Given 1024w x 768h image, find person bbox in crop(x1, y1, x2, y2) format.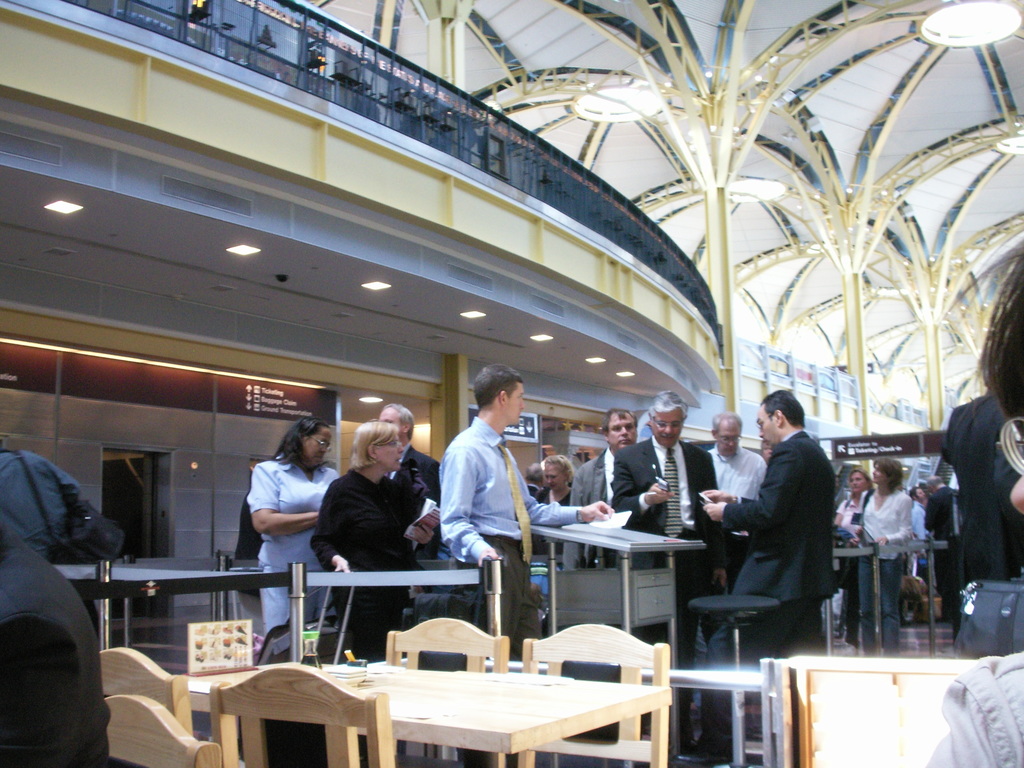
crop(250, 421, 348, 620).
